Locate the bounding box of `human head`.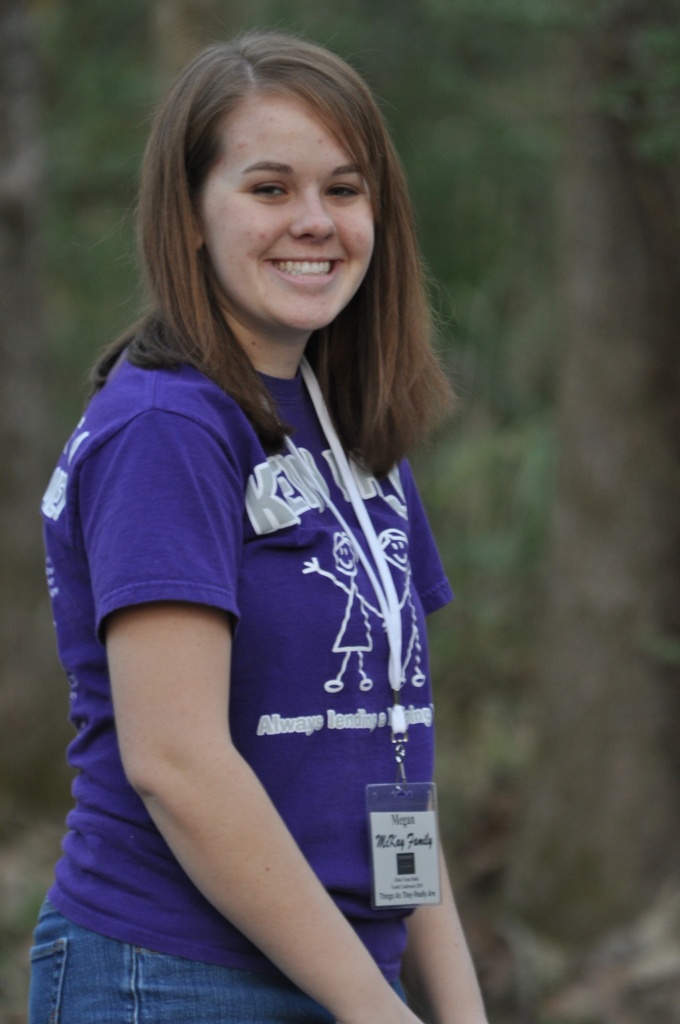
Bounding box: [164,33,386,297].
